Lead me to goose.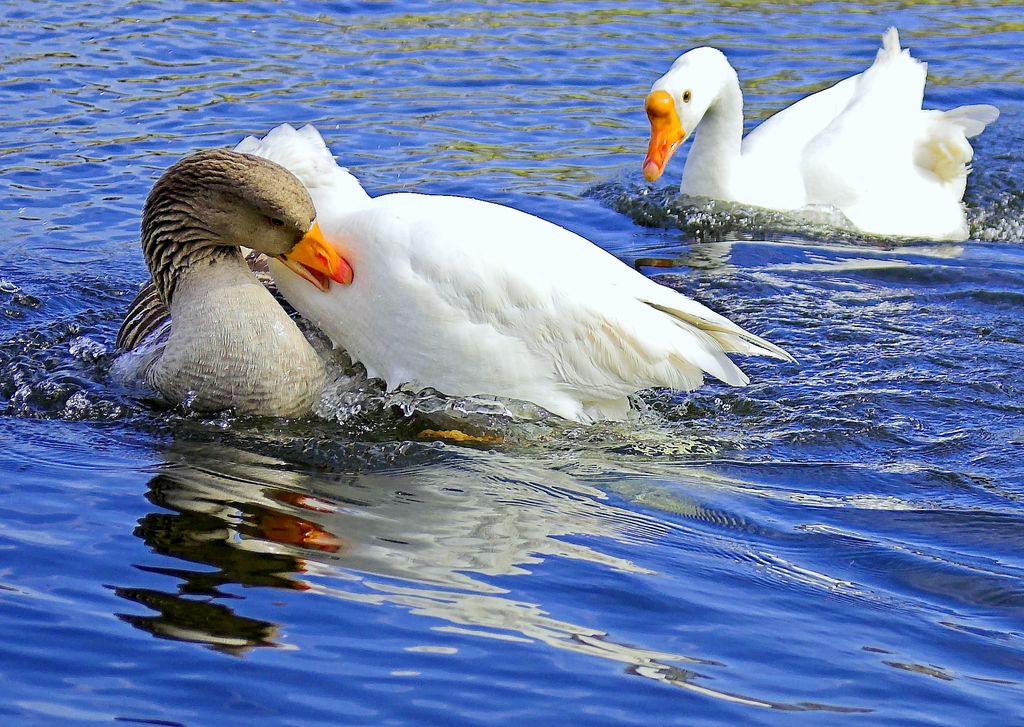
Lead to rect(236, 127, 795, 426).
